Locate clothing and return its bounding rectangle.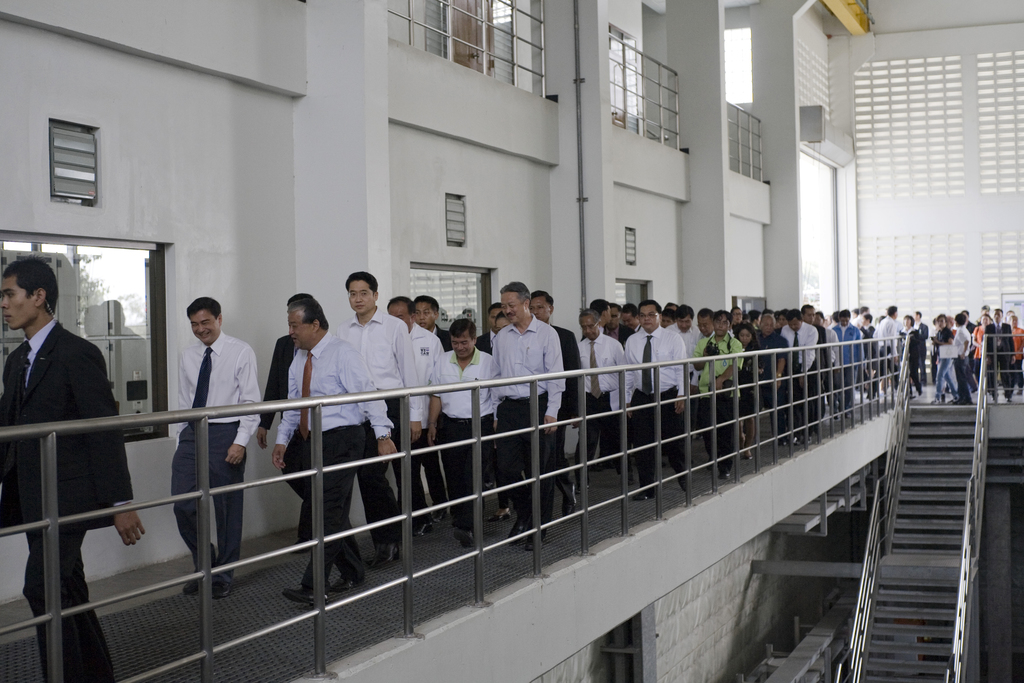
region(422, 355, 492, 532).
